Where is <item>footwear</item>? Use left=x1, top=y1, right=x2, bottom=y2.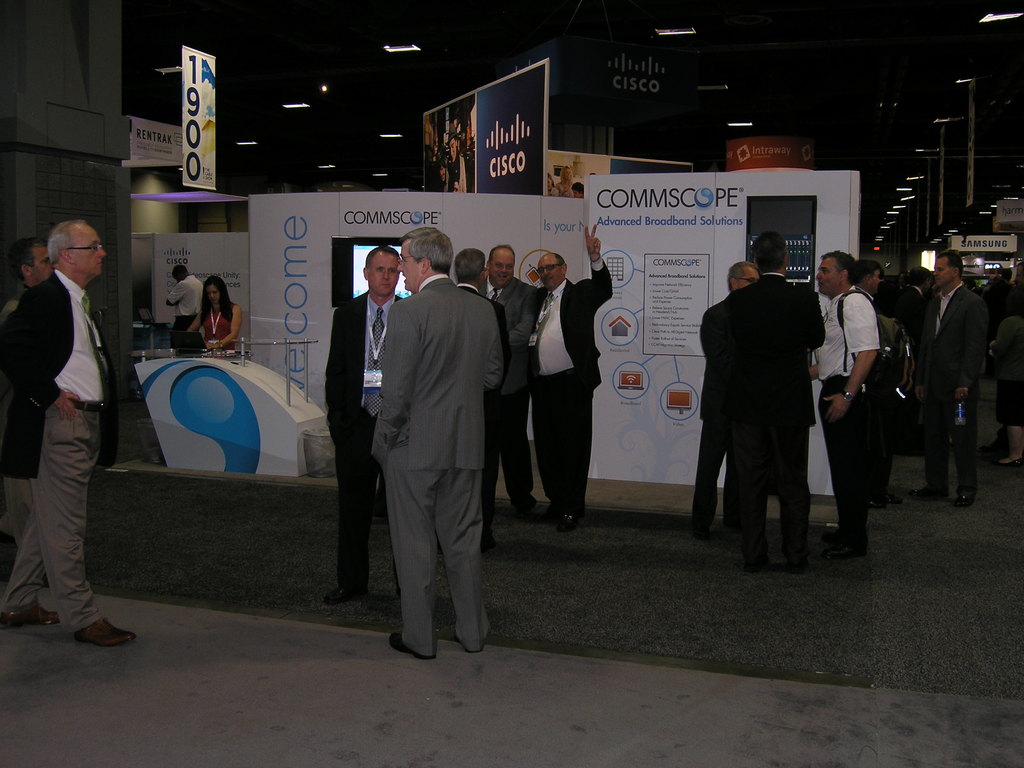
left=393, top=627, right=433, bottom=659.
